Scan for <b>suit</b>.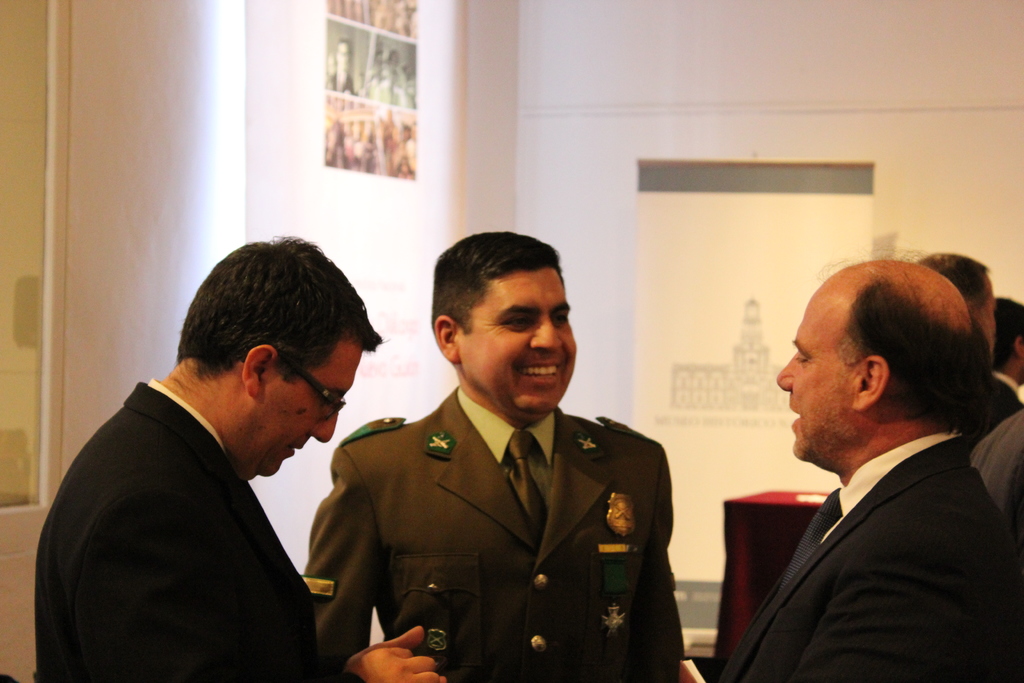
Scan result: bbox=[311, 339, 711, 662].
